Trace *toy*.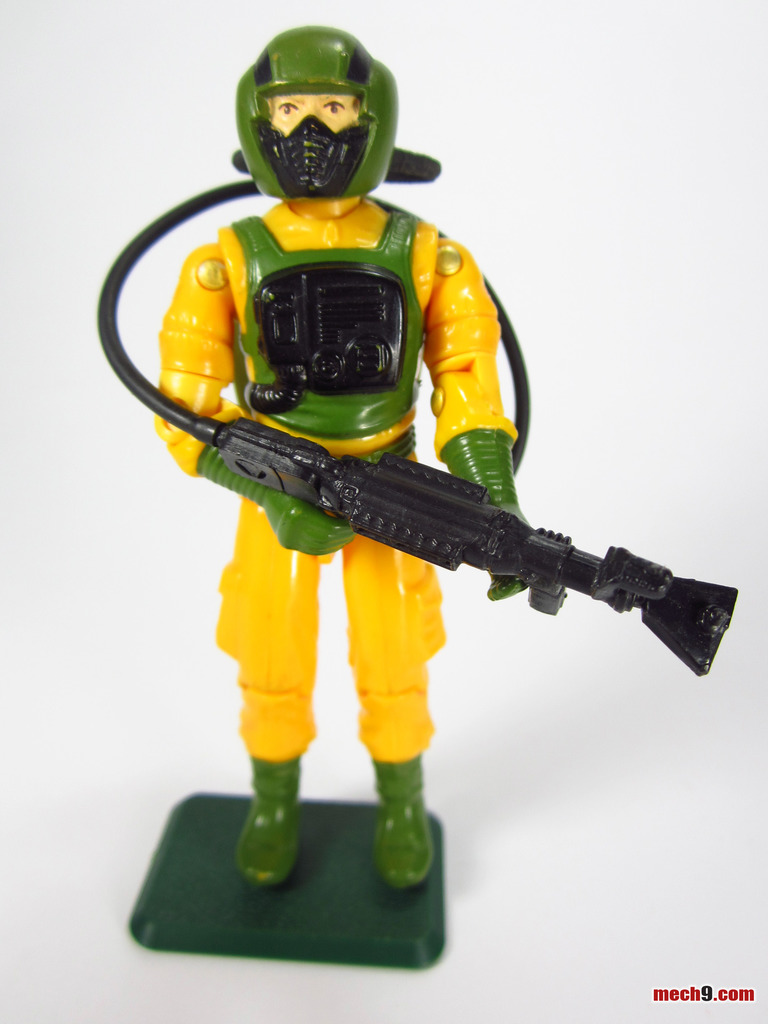
Traced to (70,14,759,913).
